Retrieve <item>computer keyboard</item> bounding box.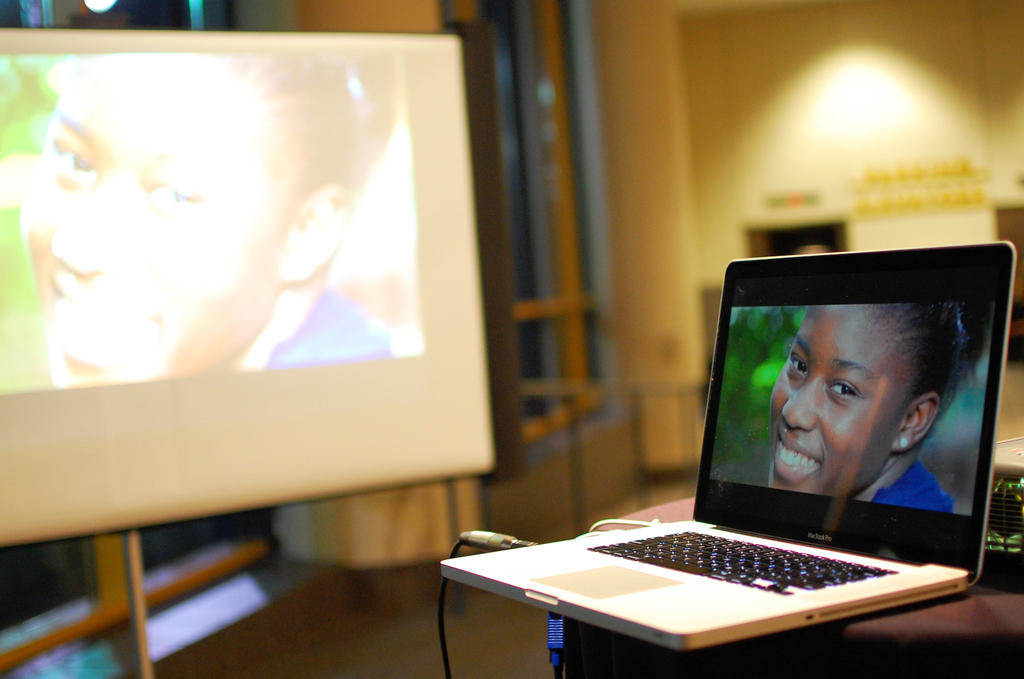
Bounding box: (left=582, top=529, right=900, bottom=598).
